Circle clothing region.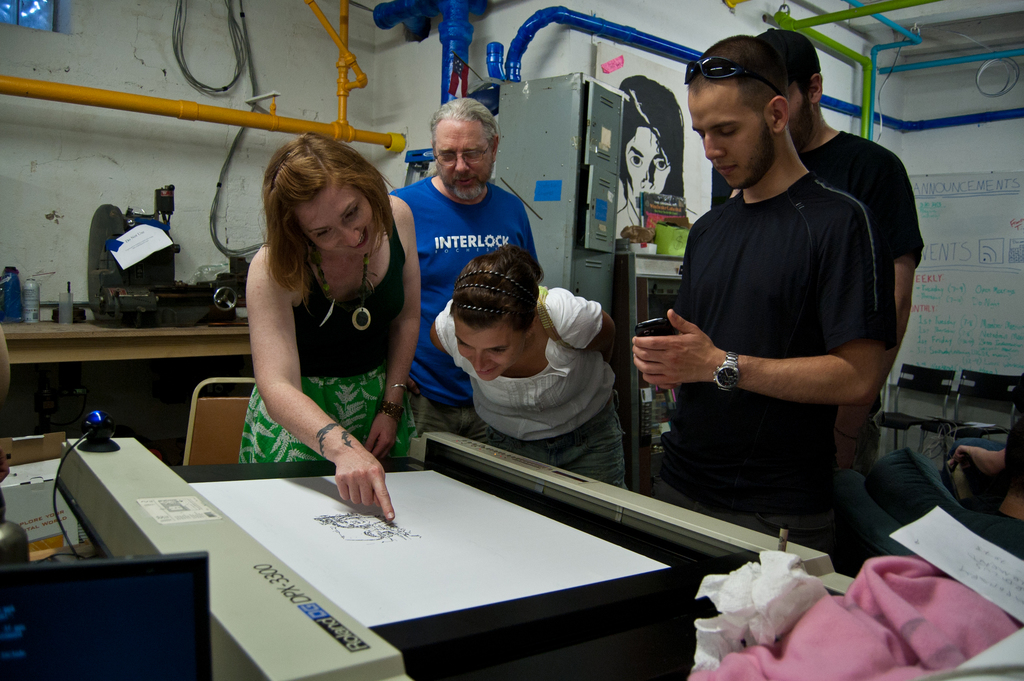
Region: 238:198:411:463.
